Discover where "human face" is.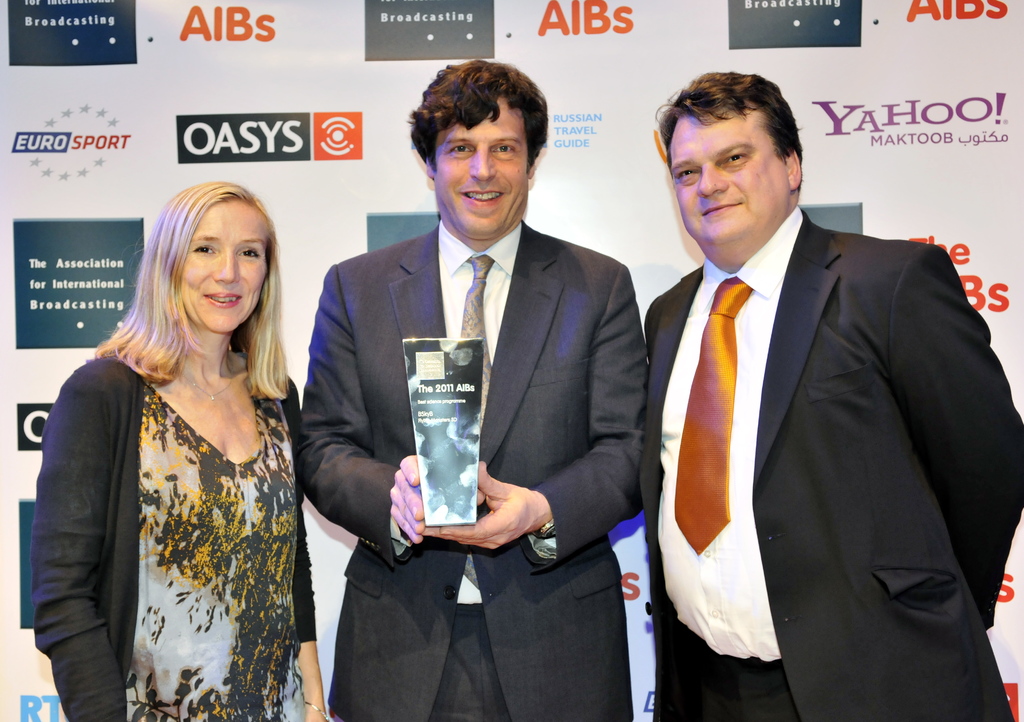
Discovered at (670,117,784,239).
